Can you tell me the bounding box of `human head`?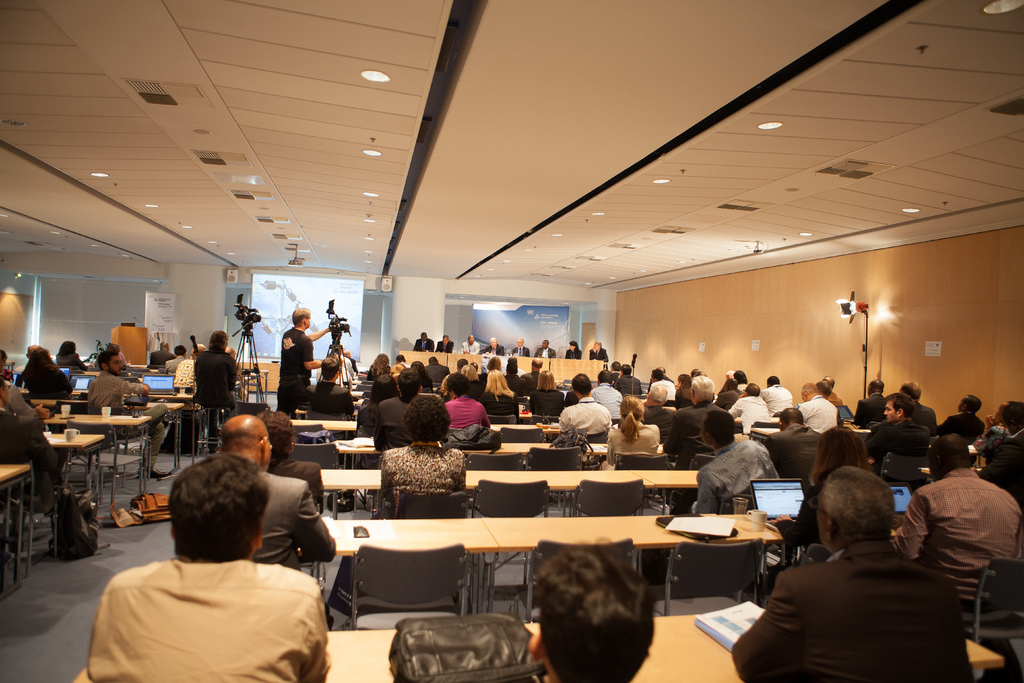
bbox=[774, 407, 804, 429].
